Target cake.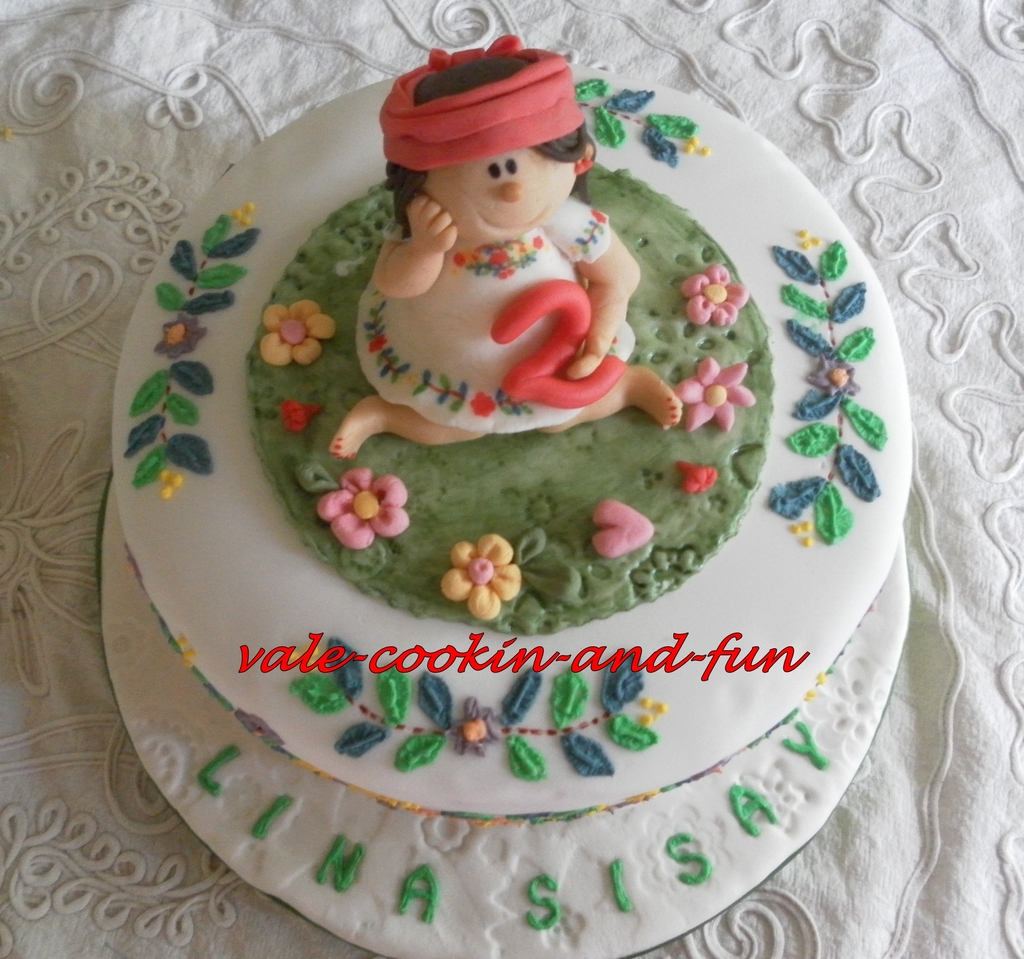
Target region: select_region(102, 33, 908, 958).
